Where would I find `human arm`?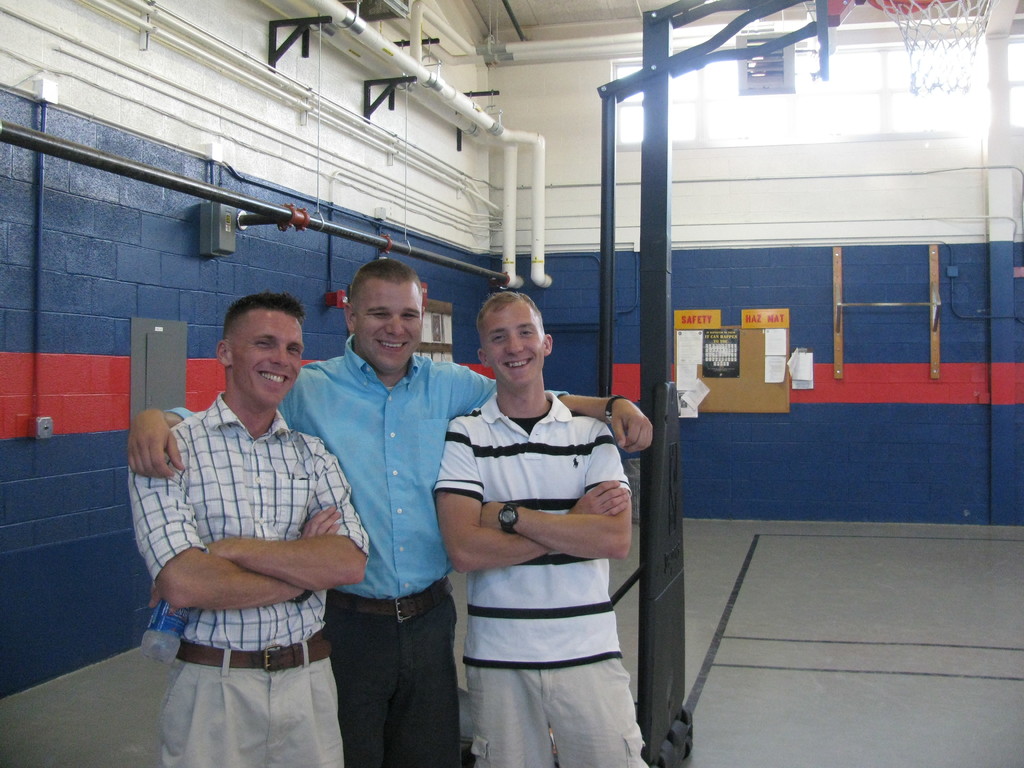
At left=127, top=445, right=345, bottom=621.
